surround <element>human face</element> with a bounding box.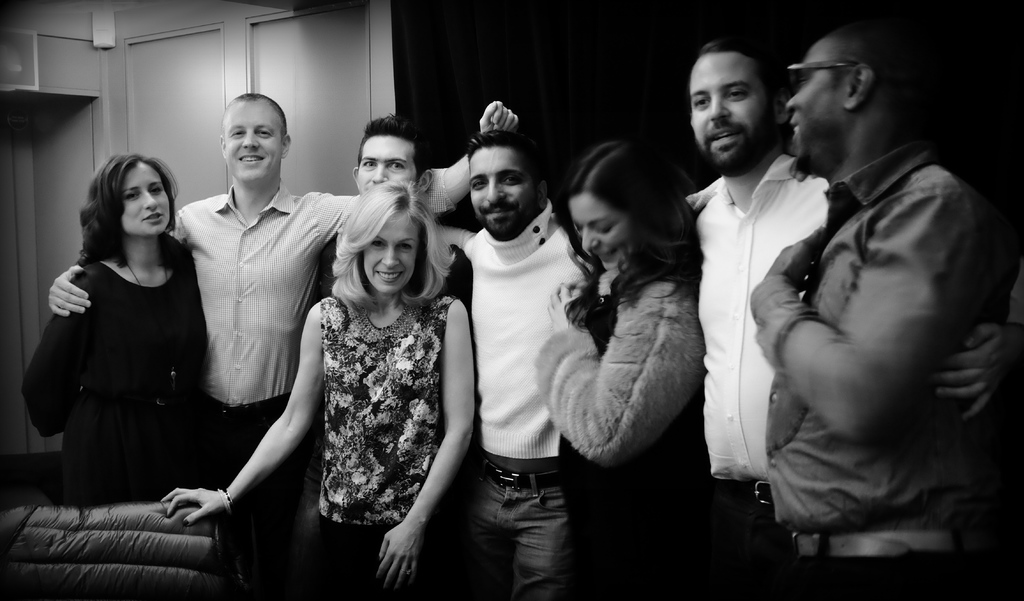
Rect(122, 163, 173, 236).
